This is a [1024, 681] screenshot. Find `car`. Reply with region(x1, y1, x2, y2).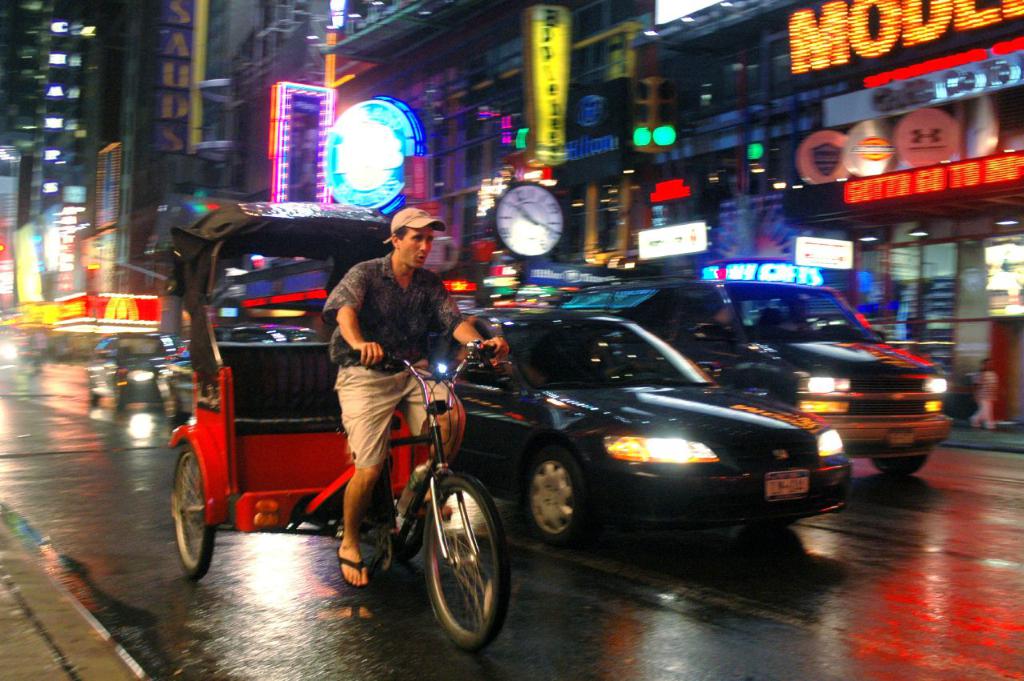
region(567, 274, 951, 479).
